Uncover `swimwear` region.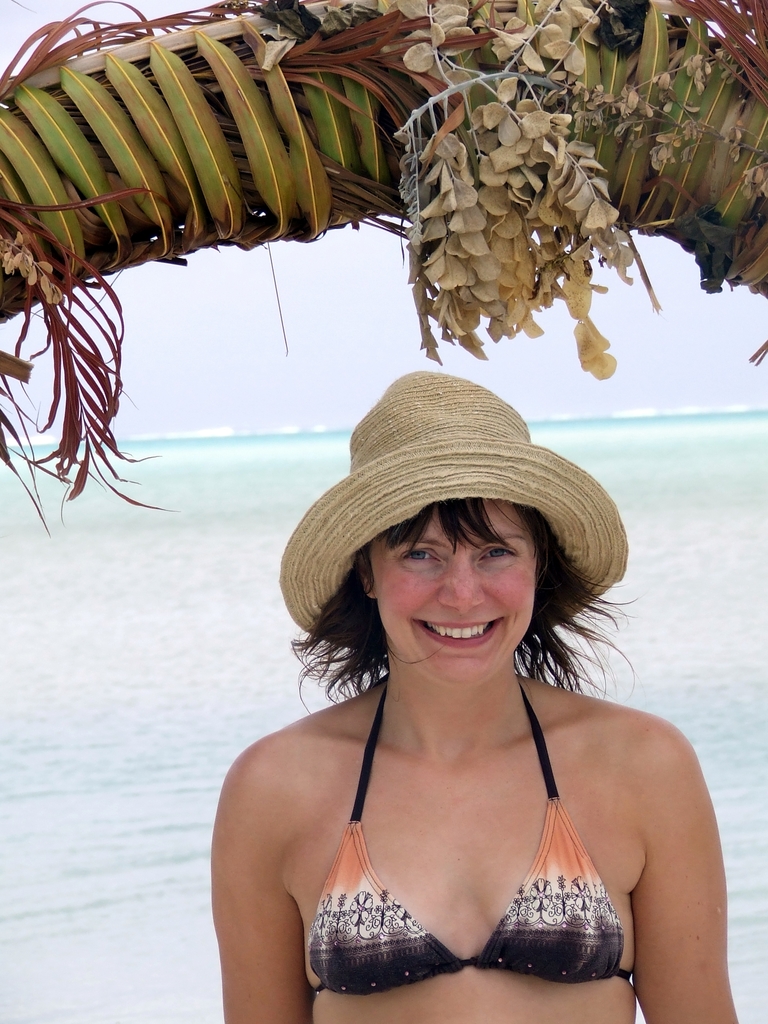
Uncovered: 301, 666, 639, 1000.
